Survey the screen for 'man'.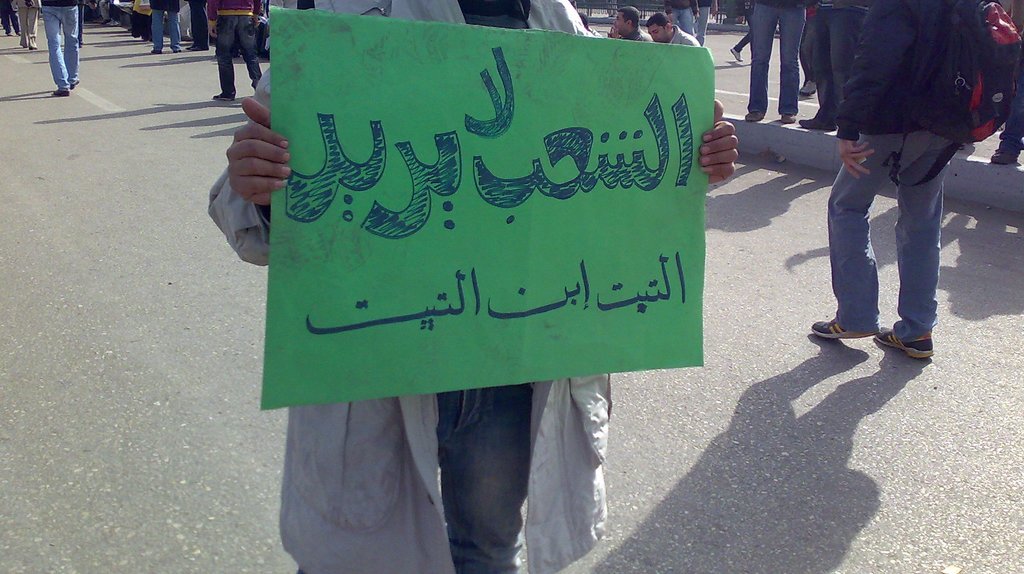
Survey found: [left=607, top=6, right=653, bottom=40].
